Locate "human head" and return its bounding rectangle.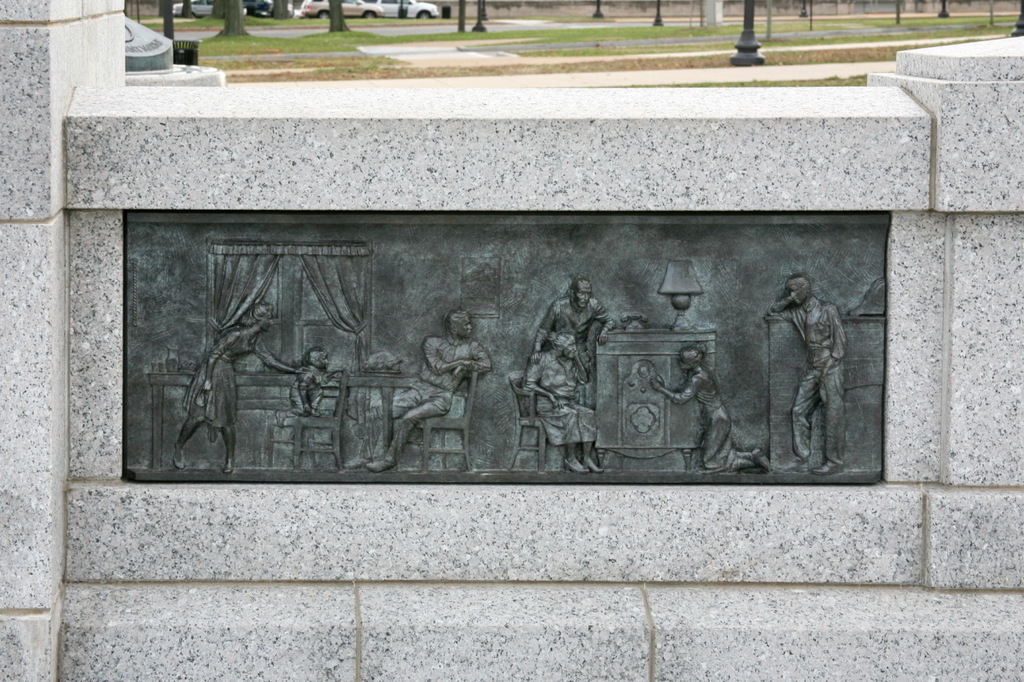
<box>785,278,811,306</box>.
